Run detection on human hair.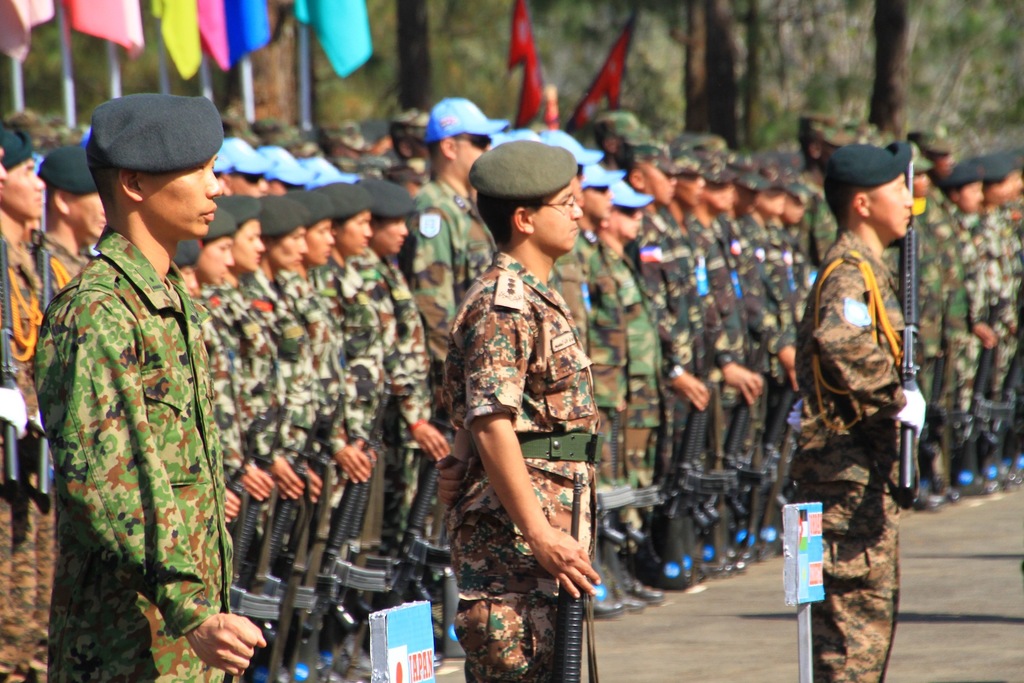
Result: l=474, t=190, r=550, b=249.
